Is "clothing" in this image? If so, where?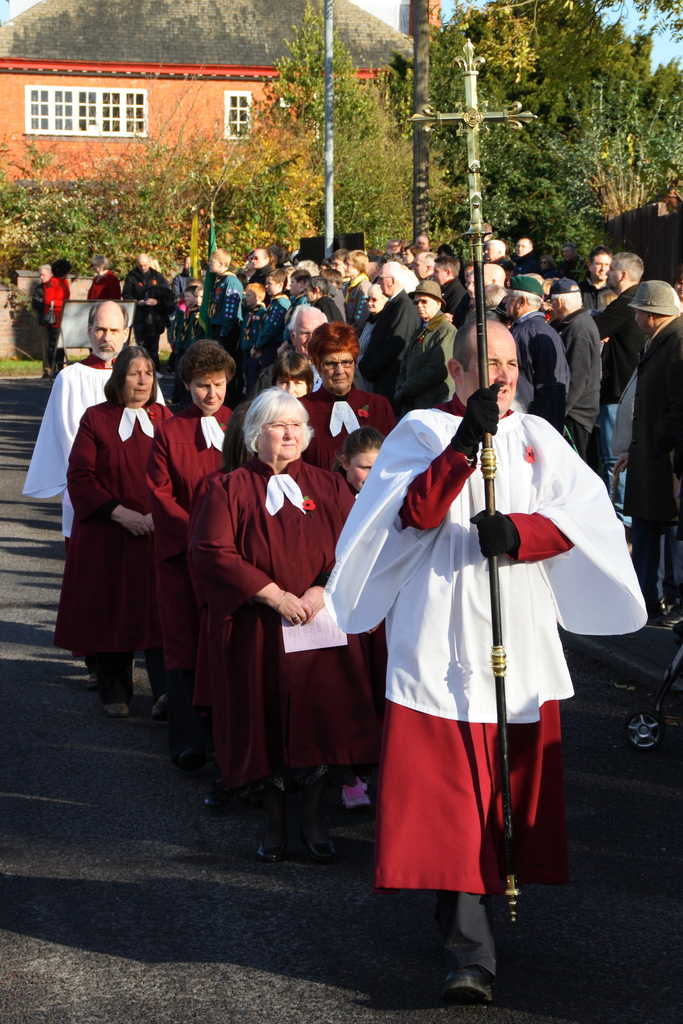
Yes, at l=37, t=393, r=182, b=673.
